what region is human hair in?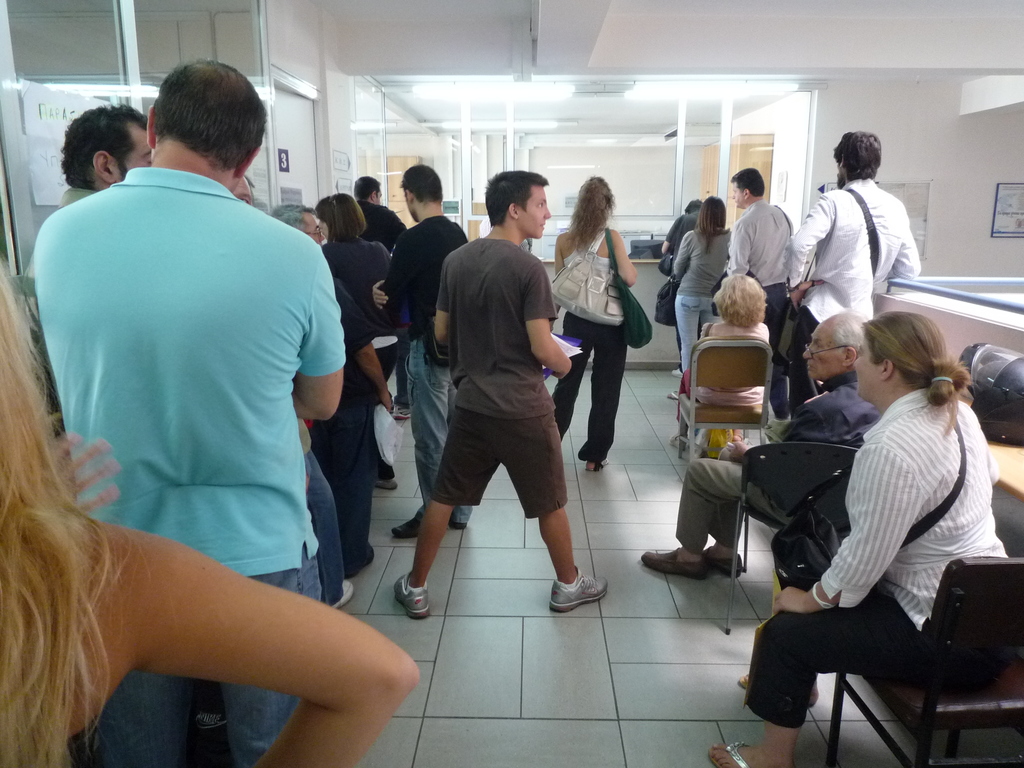
box=[732, 166, 762, 197].
